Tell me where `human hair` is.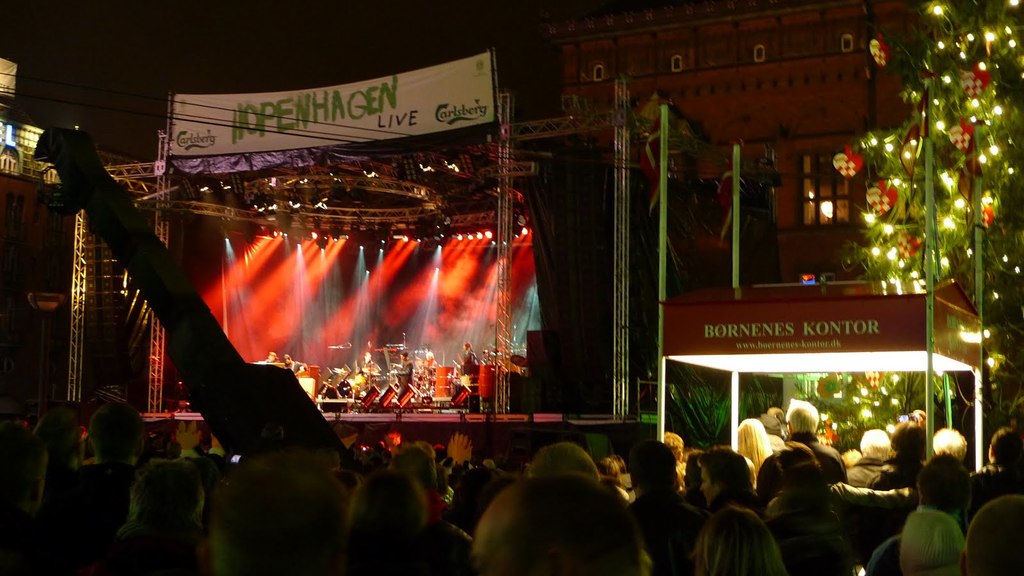
`human hair` is at [934,424,967,465].
